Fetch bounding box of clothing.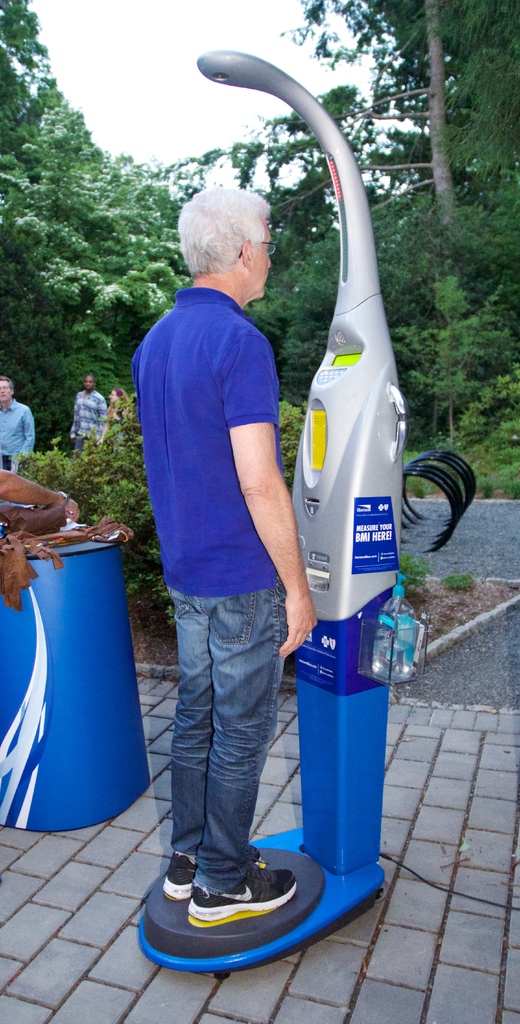
Bbox: 0:406:35:462.
